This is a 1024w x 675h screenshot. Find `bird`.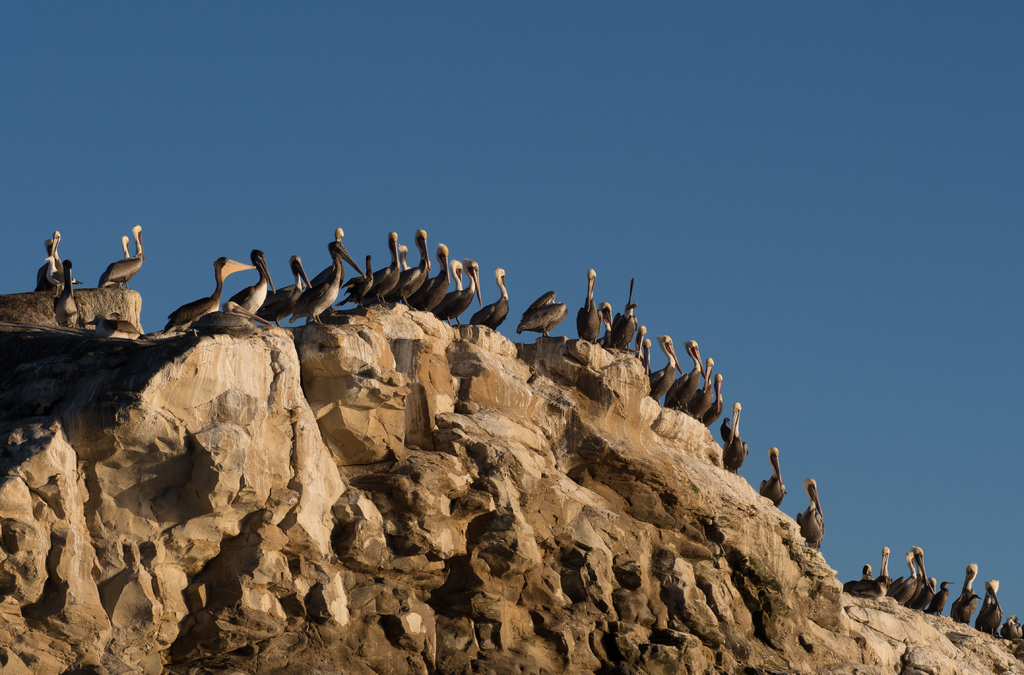
Bounding box: (left=797, top=478, right=831, bottom=556).
